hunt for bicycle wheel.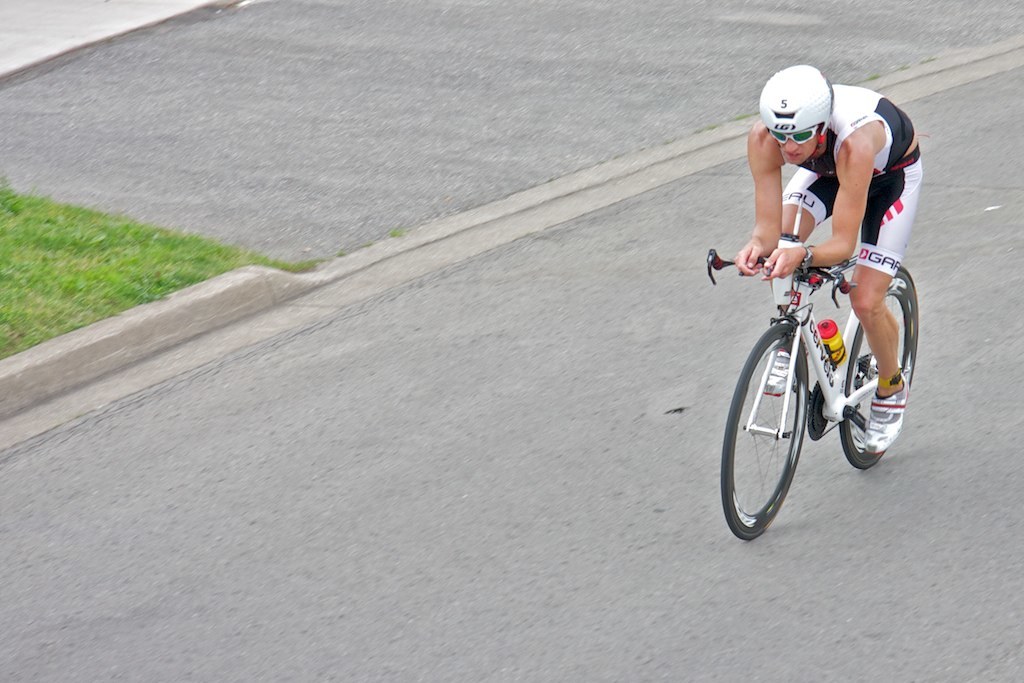
Hunted down at x1=737, y1=312, x2=835, y2=539.
